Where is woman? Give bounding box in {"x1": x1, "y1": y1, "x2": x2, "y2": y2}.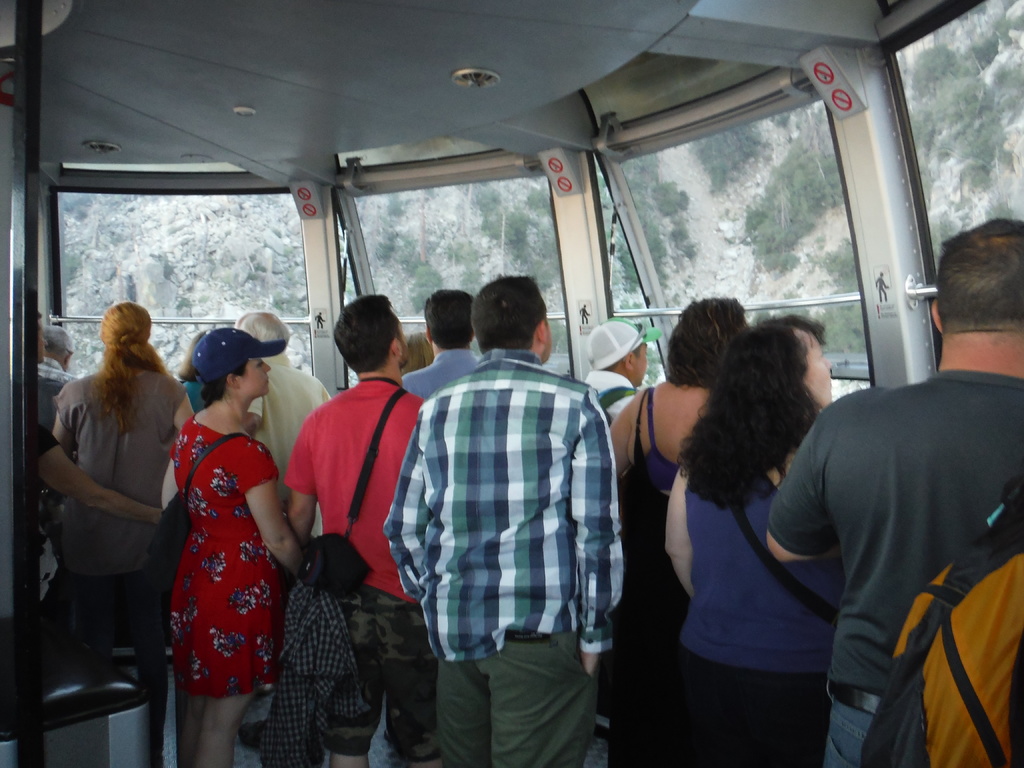
{"x1": 403, "y1": 325, "x2": 434, "y2": 373}.
